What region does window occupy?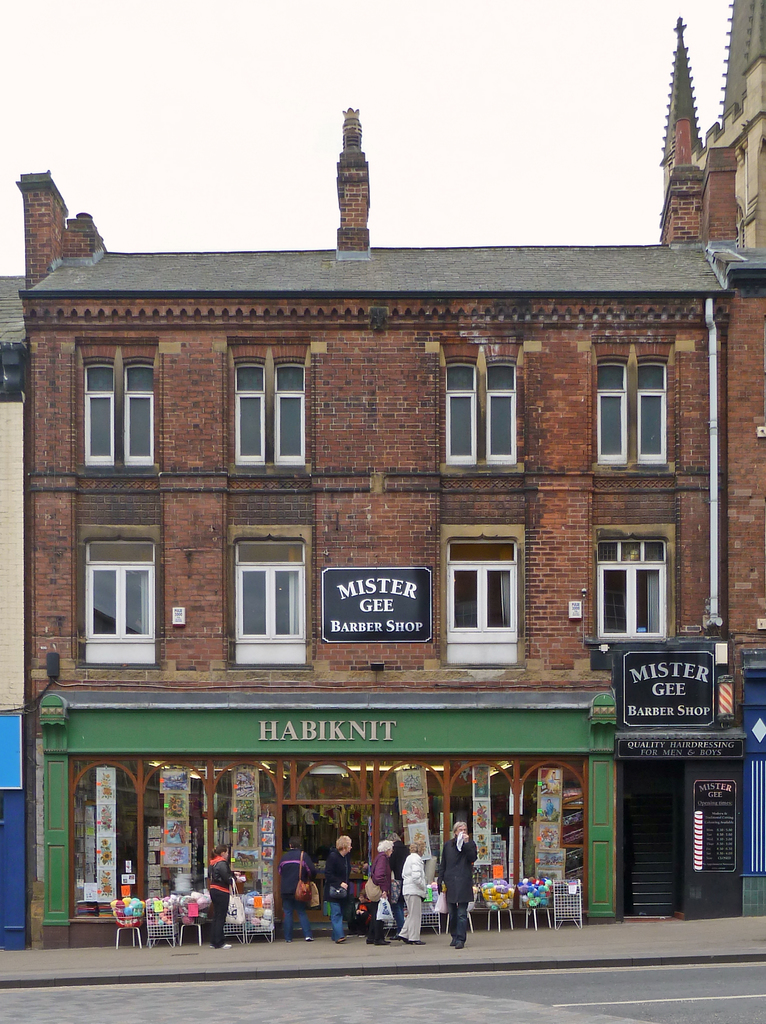
left=596, top=536, right=669, bottom=641.
